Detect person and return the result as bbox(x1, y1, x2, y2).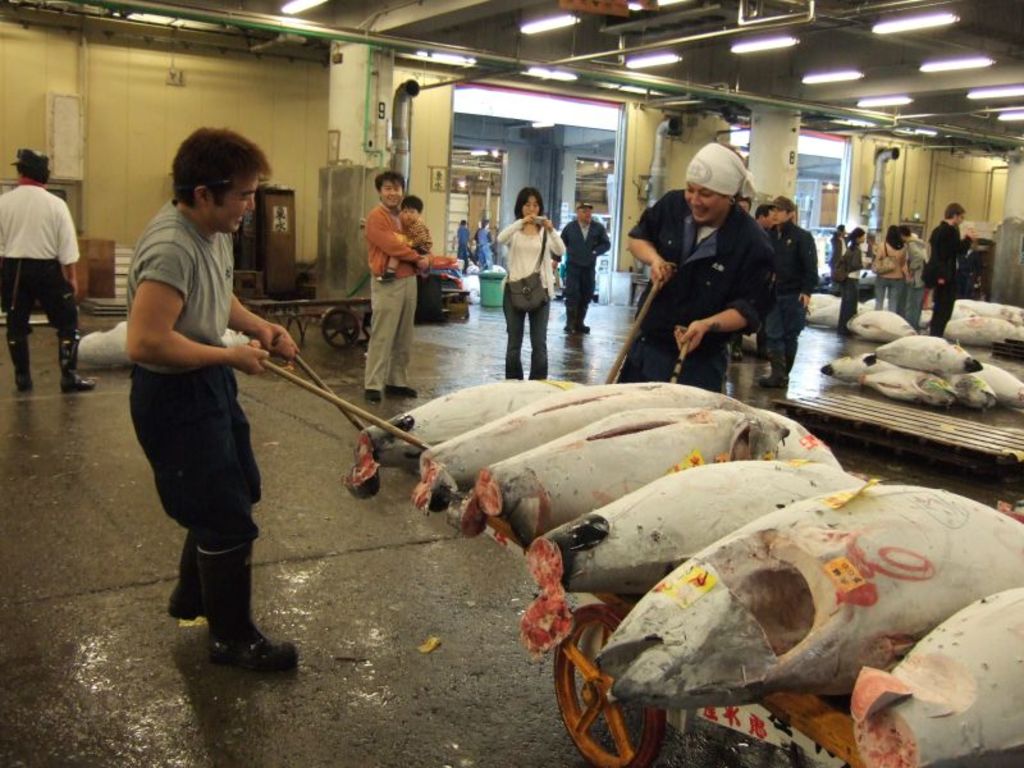
bbox(378, 198, 435, 282).
